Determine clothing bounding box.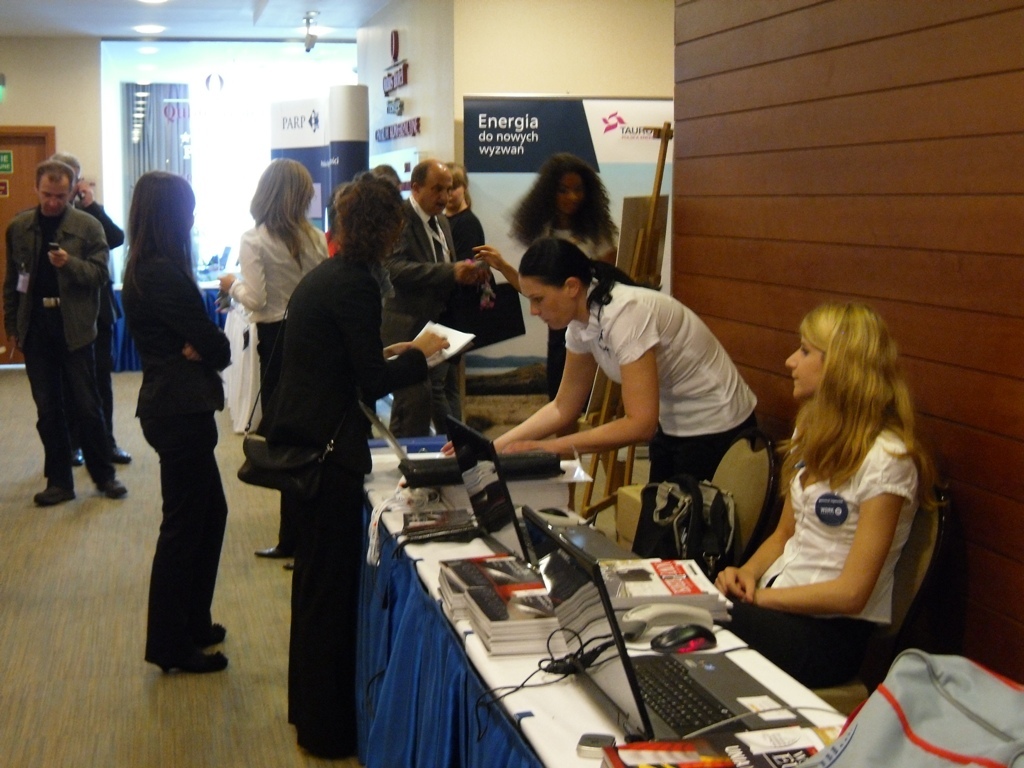
Determined: 234,217,332,544.
